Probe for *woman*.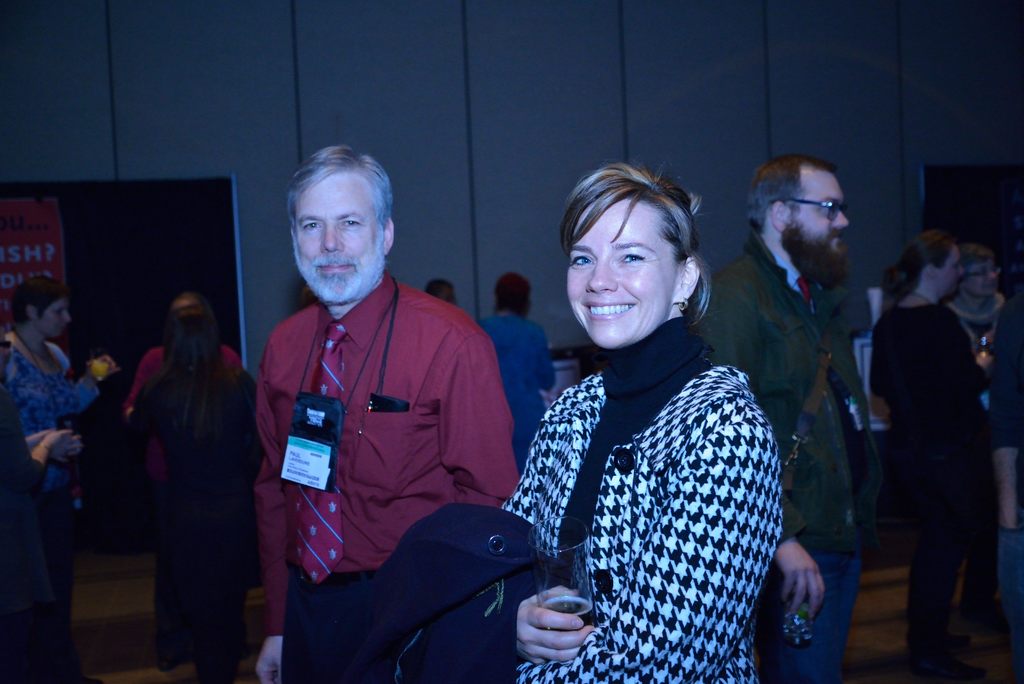
Probe result: [x1=490, y1=138, x2=780, y2=683].
